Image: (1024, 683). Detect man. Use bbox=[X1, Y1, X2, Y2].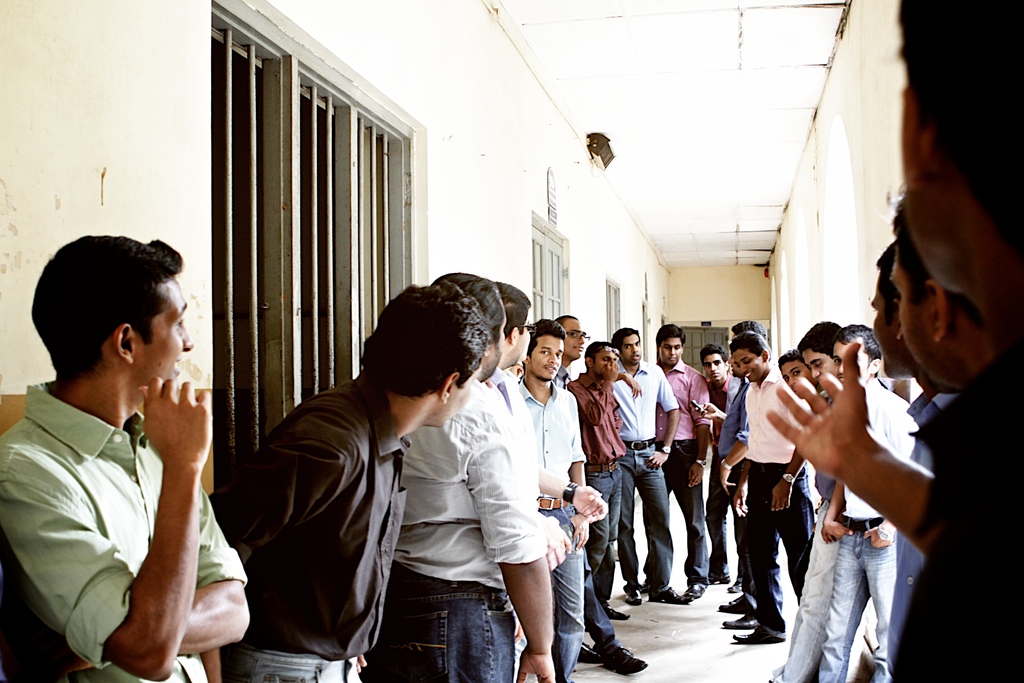
bbox=[13, 238, 255, 670].
